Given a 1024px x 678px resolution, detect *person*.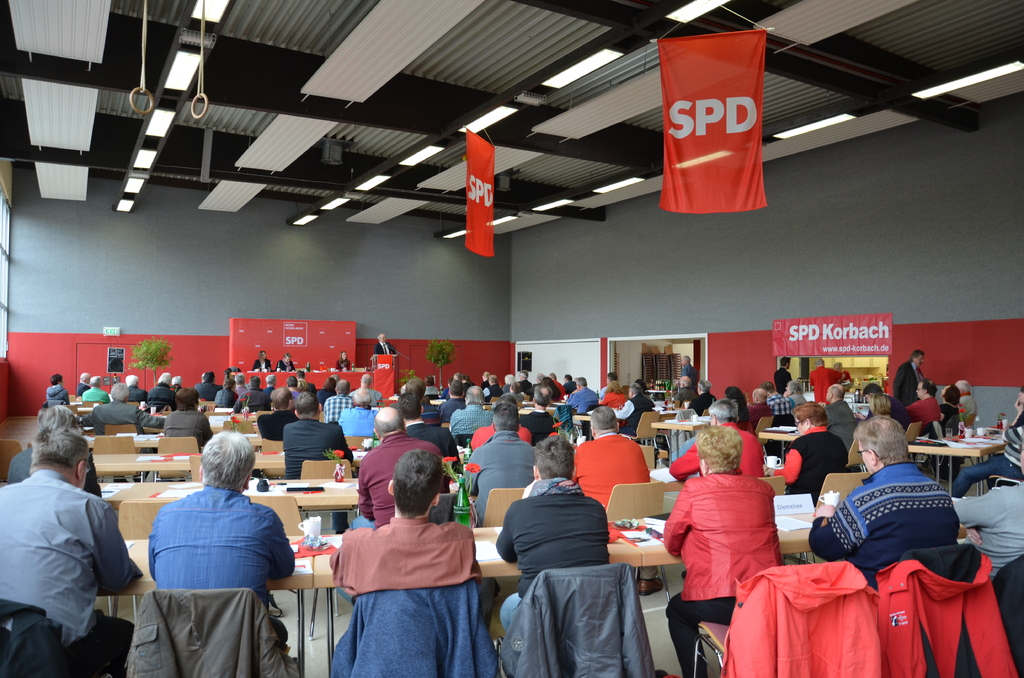
(x1=679, y1=352, x2=691, y2=380).
